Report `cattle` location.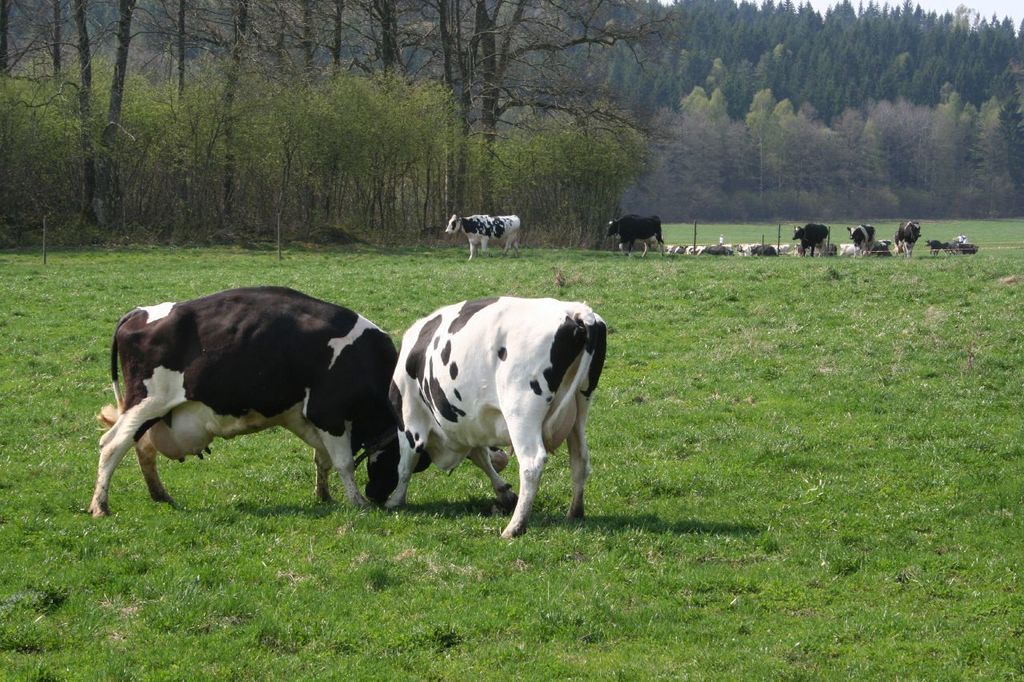
Report: 824:242:836:257.
